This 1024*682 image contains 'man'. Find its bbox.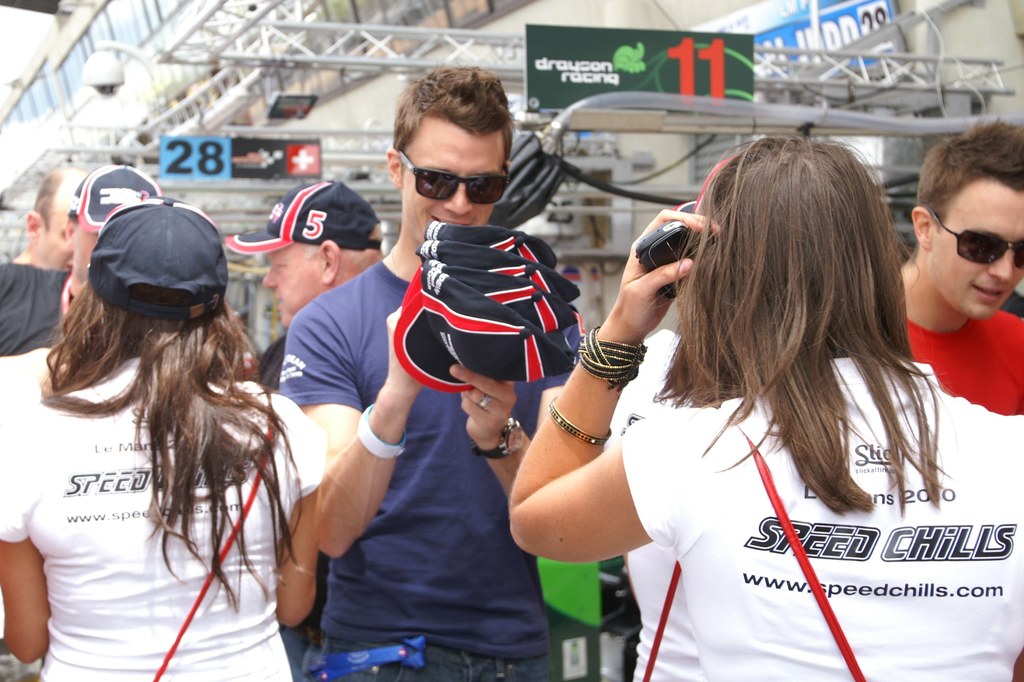
box(898, 121, 1023, 415).
